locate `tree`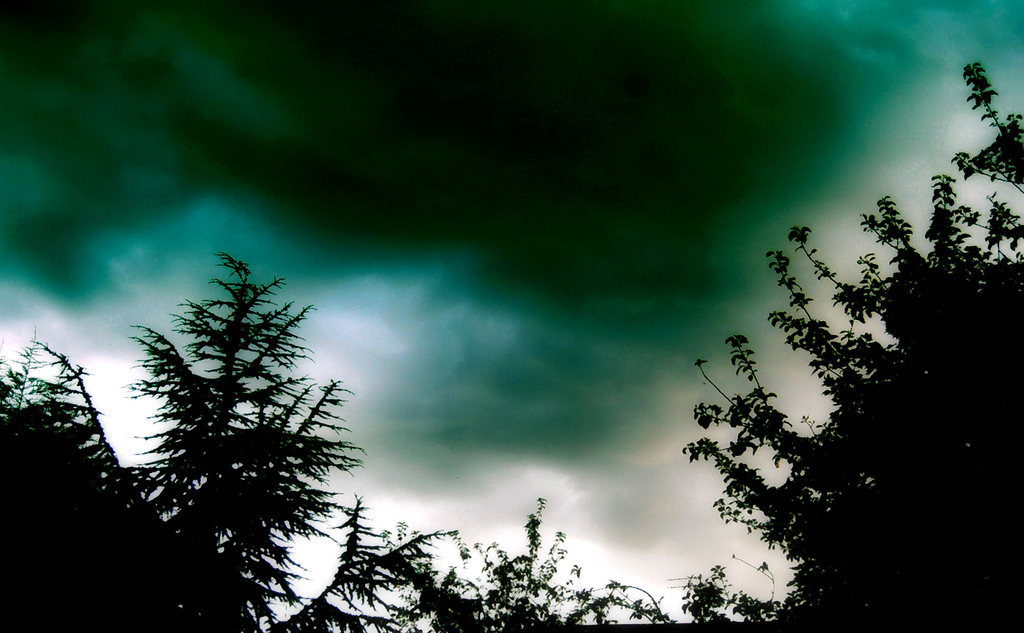
l=0, t=332, r=110, b=632
